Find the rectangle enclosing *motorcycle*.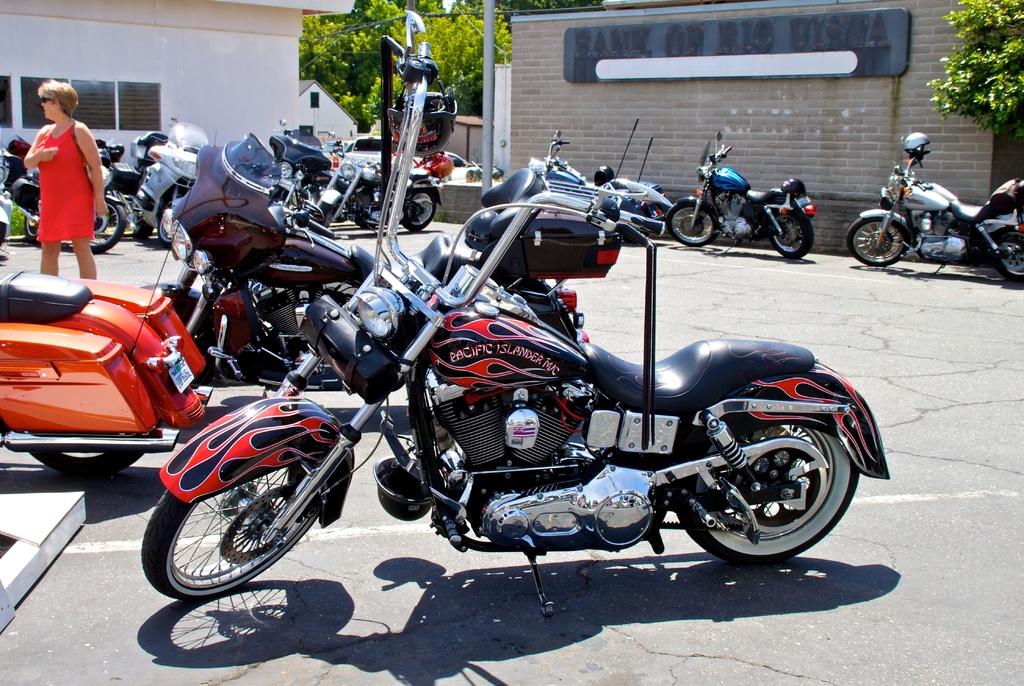
region(669, 133, 817, 261).
